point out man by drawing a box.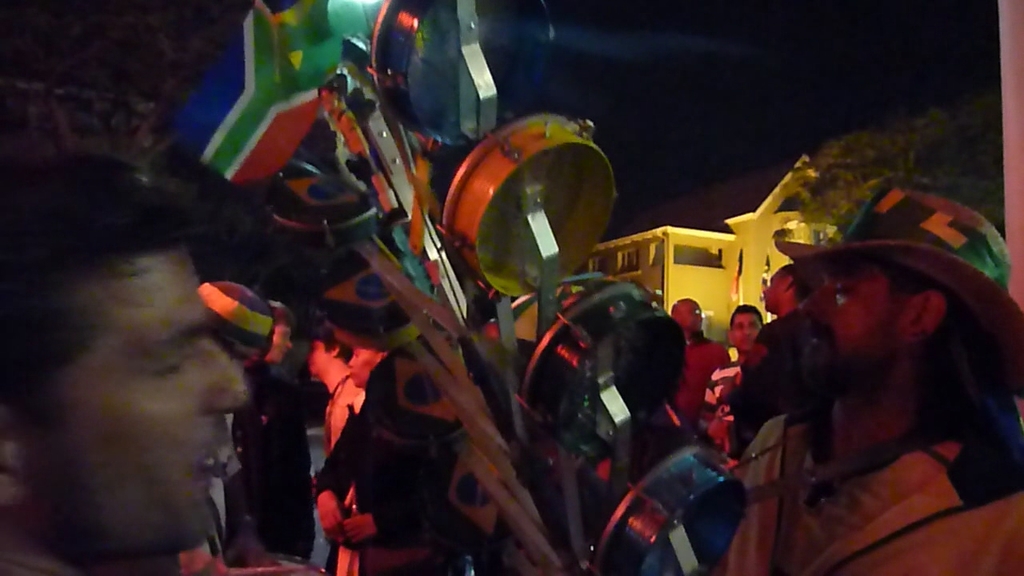
{"left": 747, "top": 262, "right": 810, "bottom": 400}.
